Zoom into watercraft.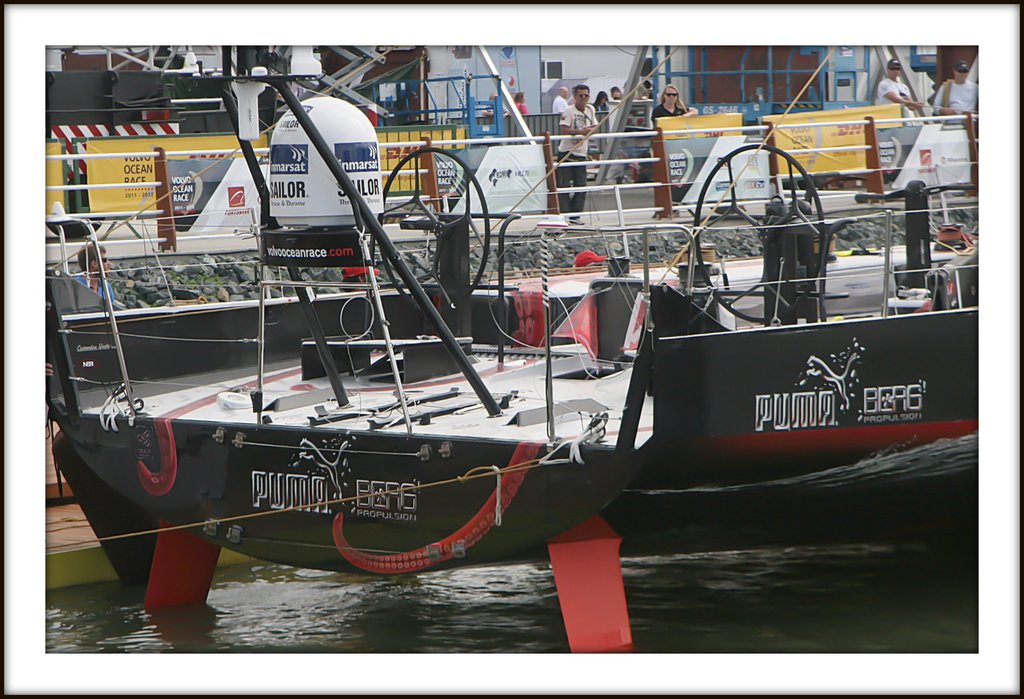
Zoom target: locate(30, 116, 980, 661).
